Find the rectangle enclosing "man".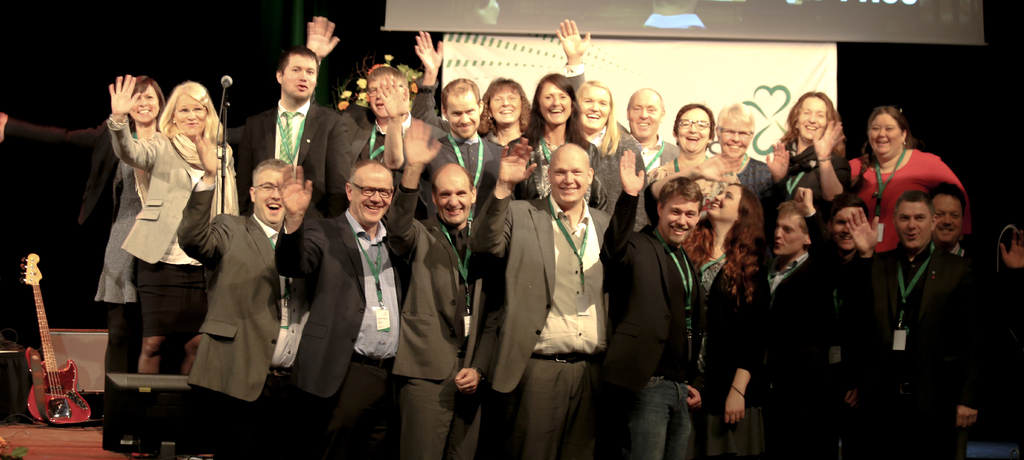
{"x1": 234, "y1": 45, "x2": 355, "y2": 211}.
